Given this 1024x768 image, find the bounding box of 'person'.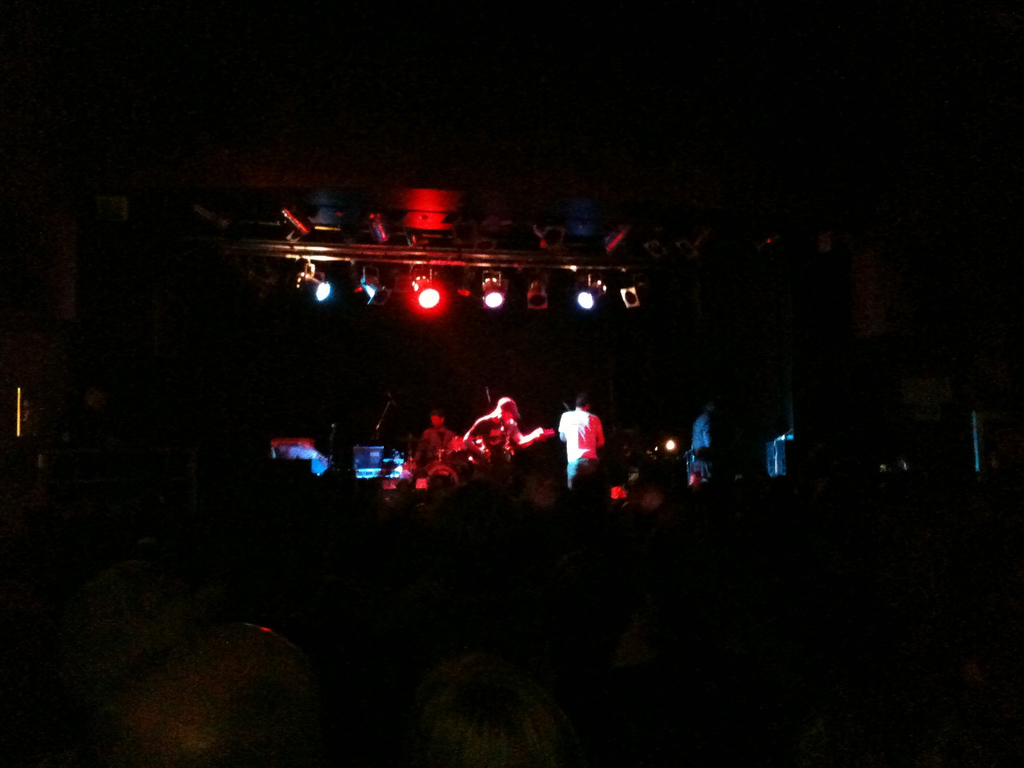
rect(465, 394, 550, 474).
